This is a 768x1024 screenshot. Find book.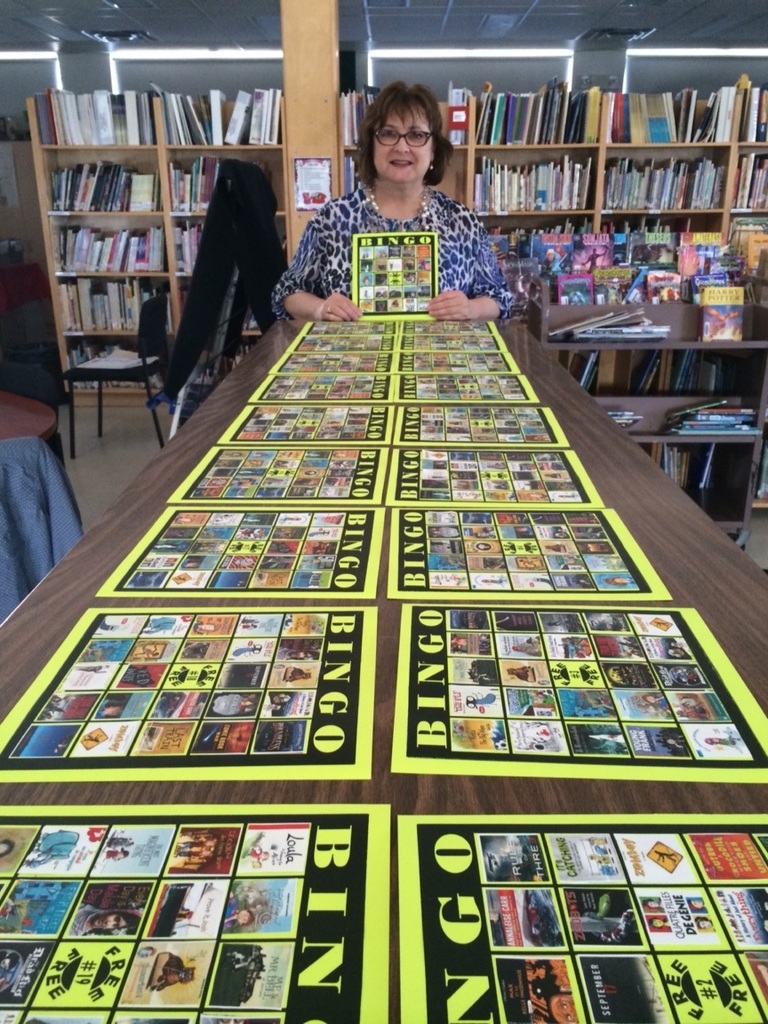
Bounding box: 224,87,251,144.
